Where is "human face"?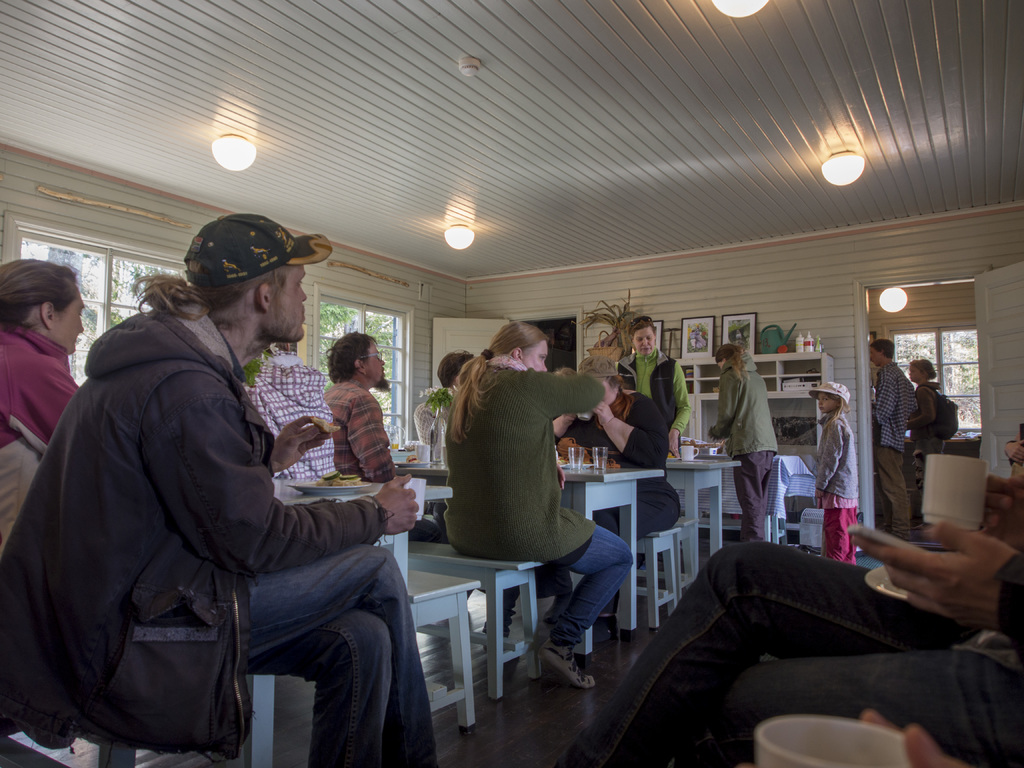
820:397:838:410.
